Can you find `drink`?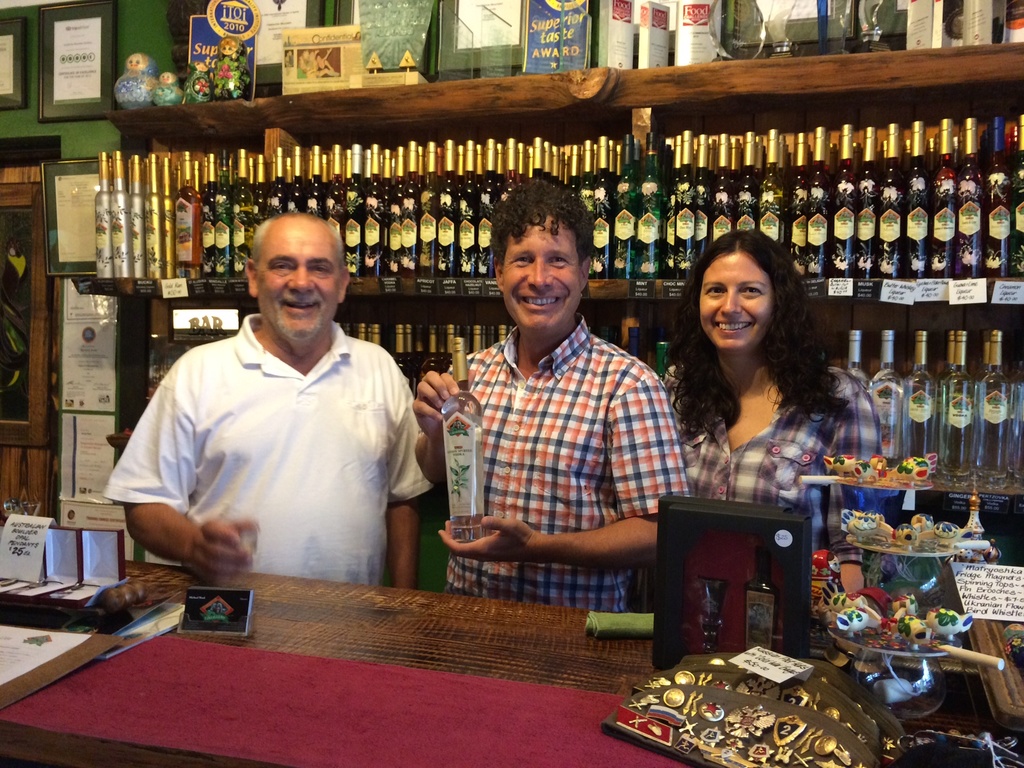
Yes, bounding box: l=500, t=169, r=518, b=200.
